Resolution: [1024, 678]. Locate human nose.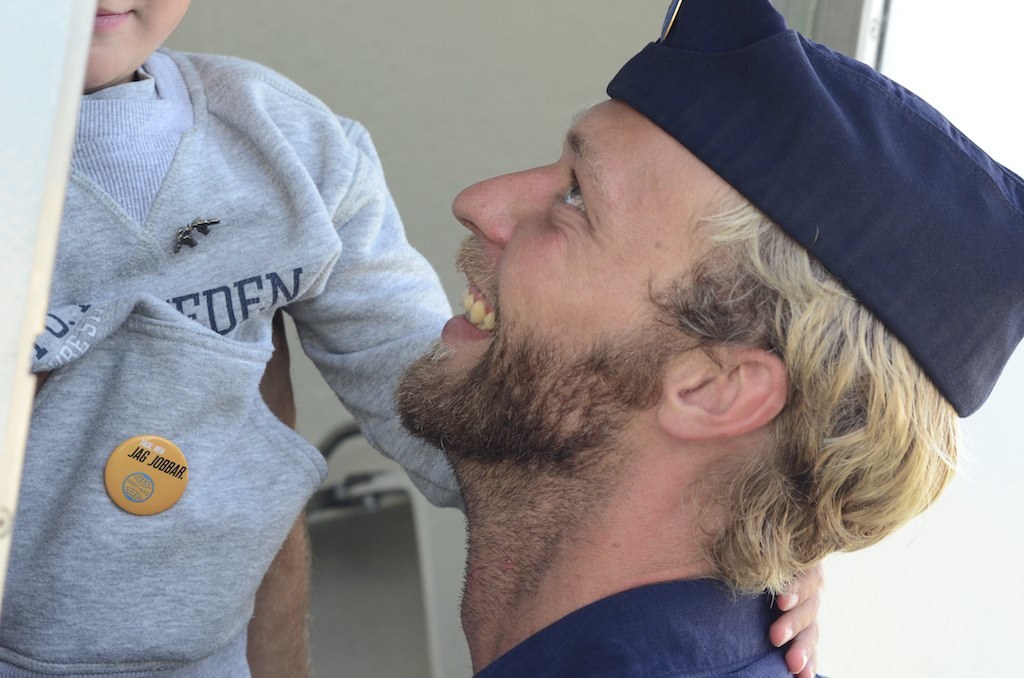
<box>446,165,544,243</box>.
